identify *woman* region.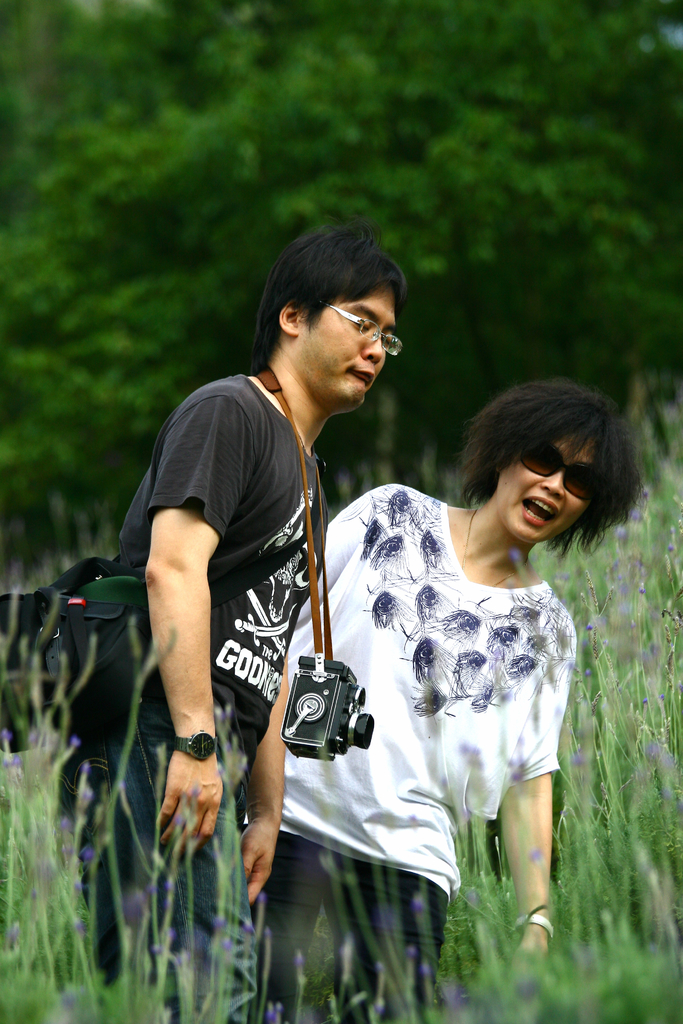
Region: bbox=(236, 381, 643, 1023).
